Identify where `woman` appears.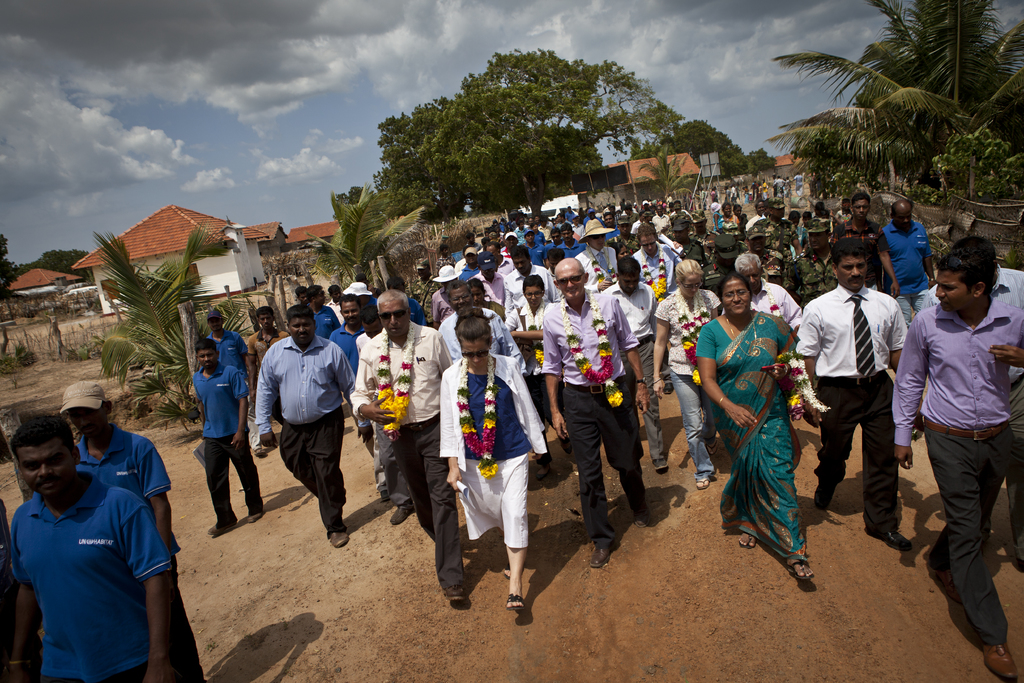
Appears at l=707, t=268, r=824, b=578.
